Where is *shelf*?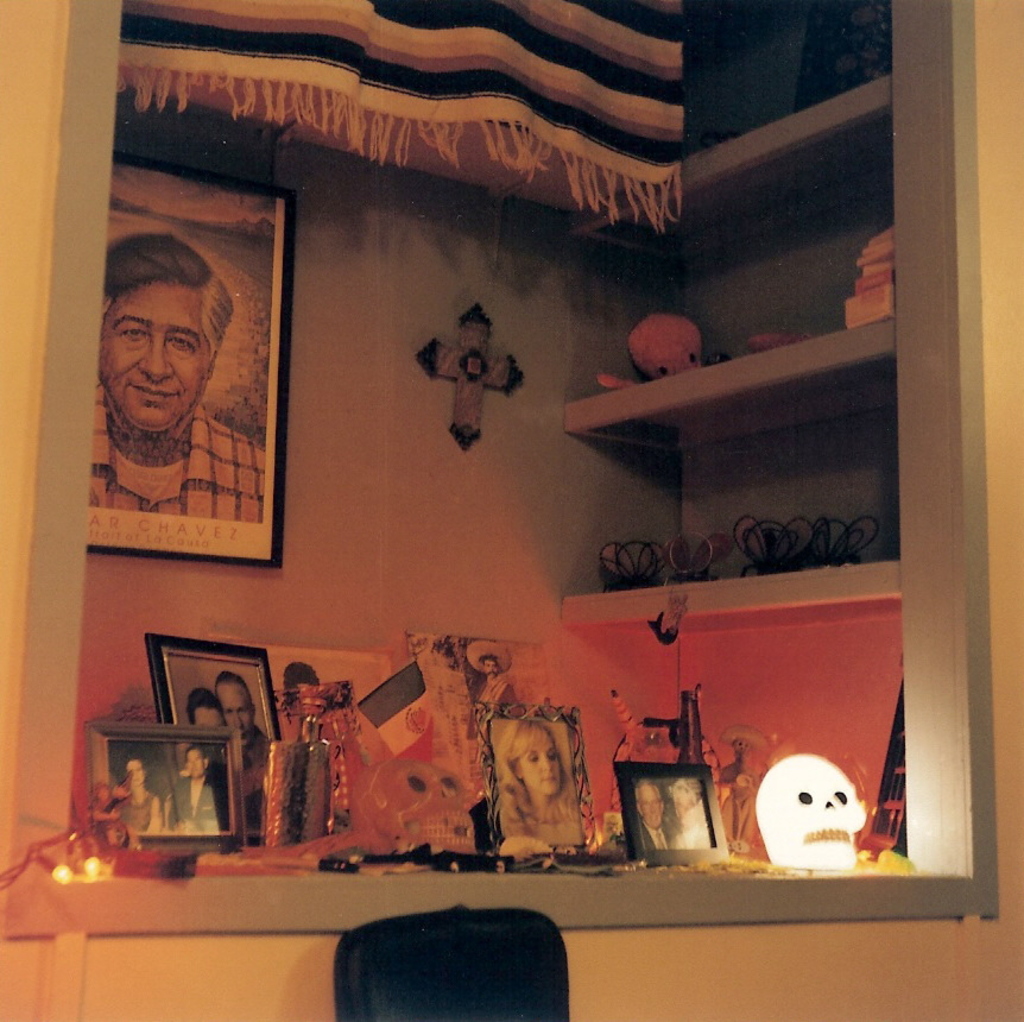
500/108/978/797.
